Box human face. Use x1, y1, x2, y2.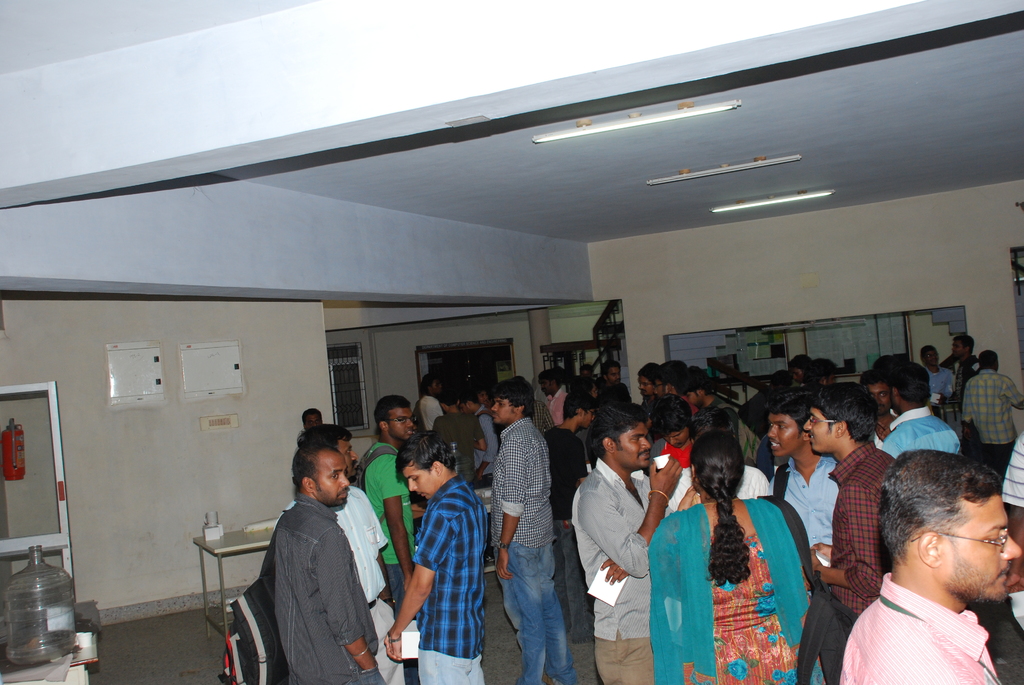
939, 496, 1023, 599.
